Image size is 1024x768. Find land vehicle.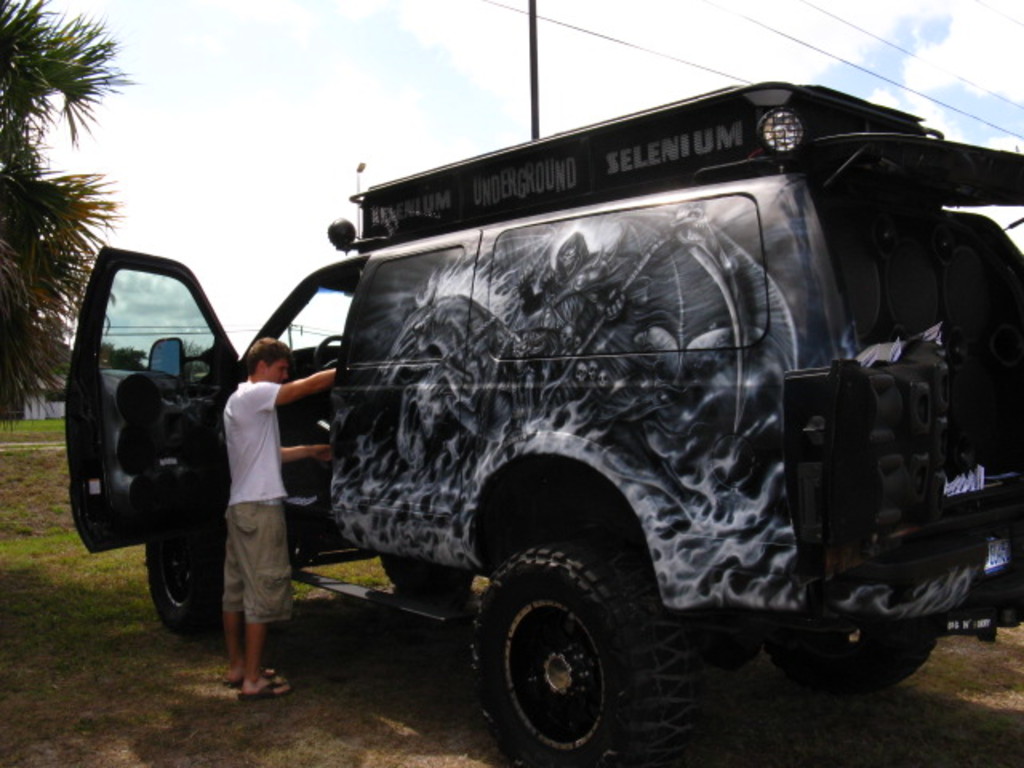
l=66, t=75, r=1022, b=766.
